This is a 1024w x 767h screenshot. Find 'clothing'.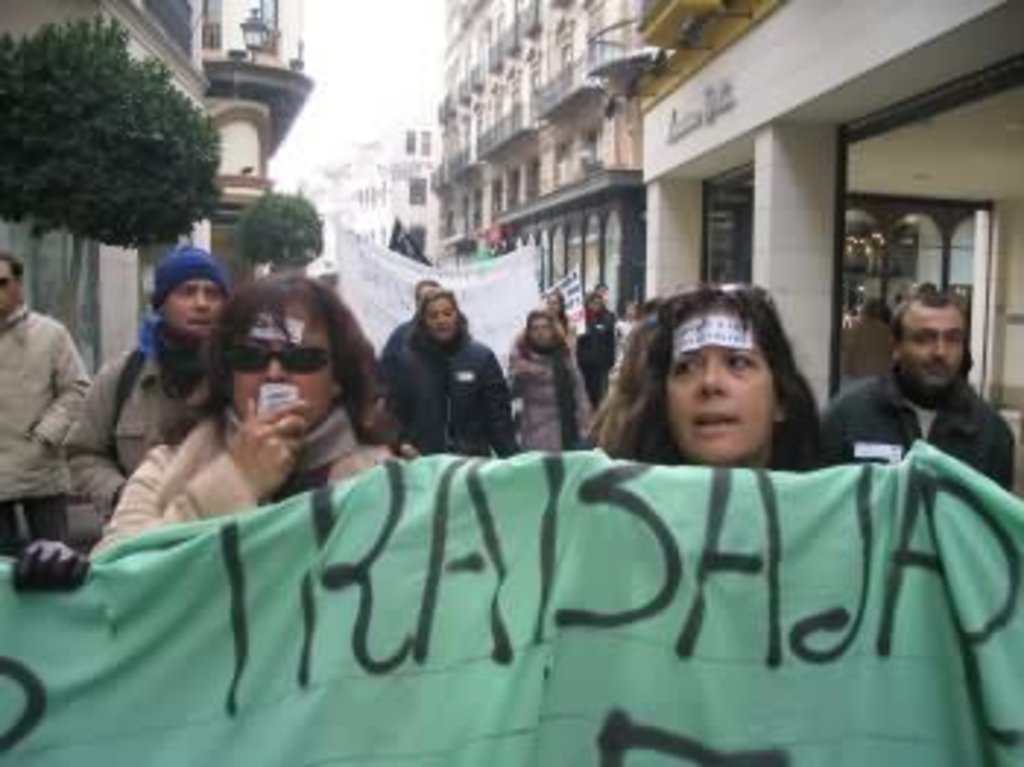
Bounding box: BBox(509, 340, 585, 442).
